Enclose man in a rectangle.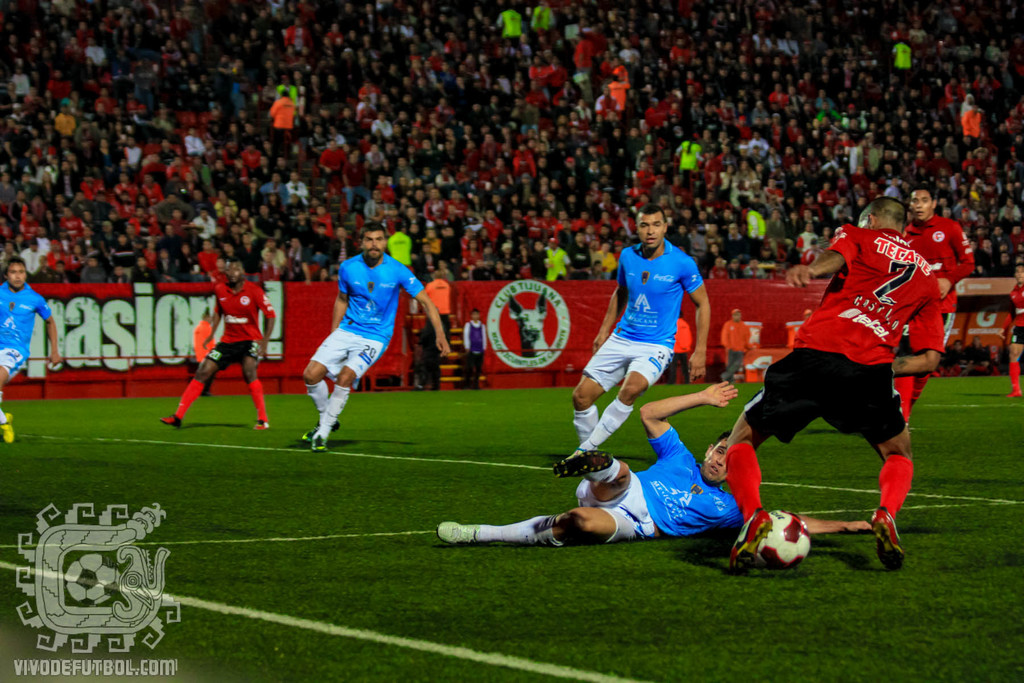
[left=502, top=9, right=527, bottom=46].
